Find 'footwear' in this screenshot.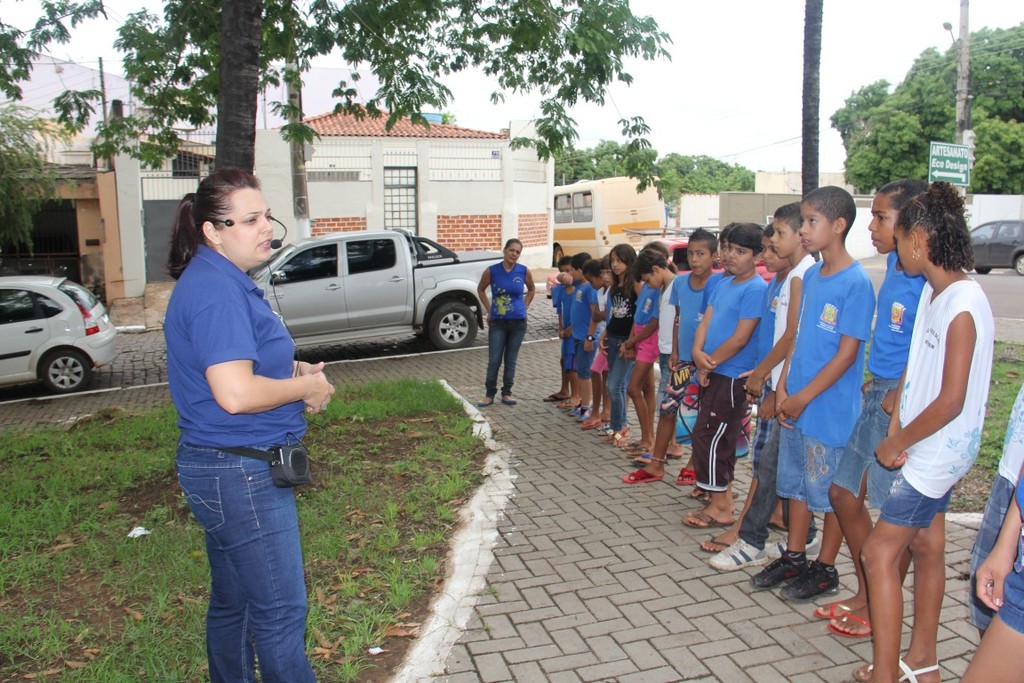
The bounding box for 'footwear' is left=679, top=510, right=740, bottom=527.
